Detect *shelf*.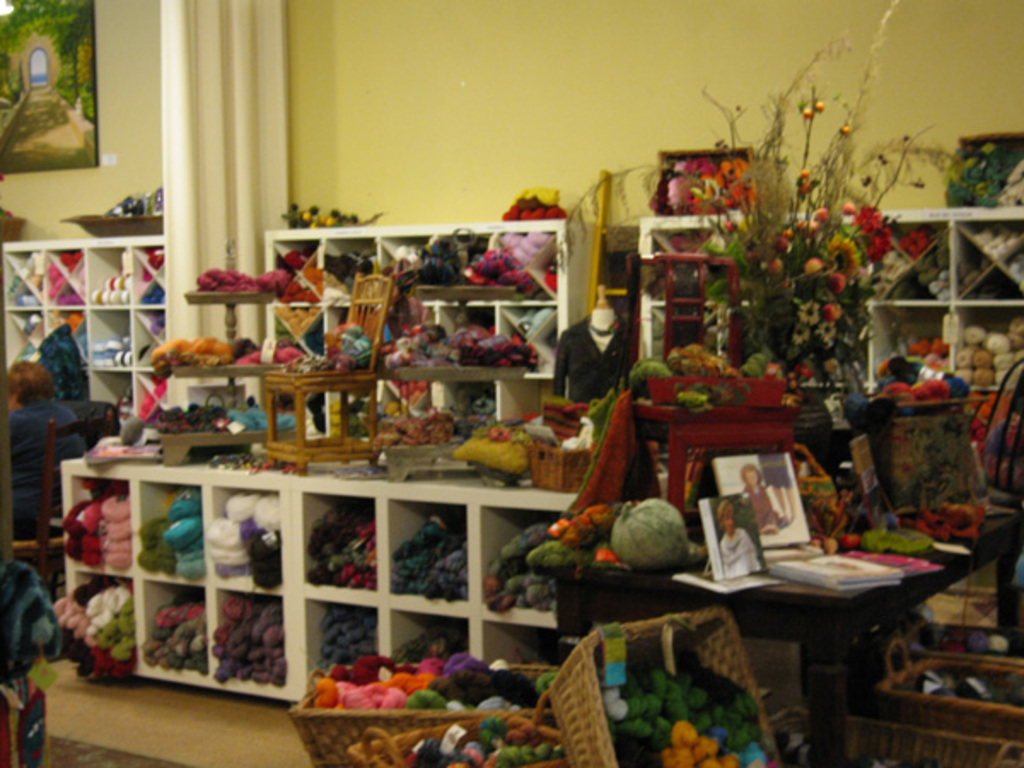
Detected at [left=0, top=230, right=177, bottom=447].
